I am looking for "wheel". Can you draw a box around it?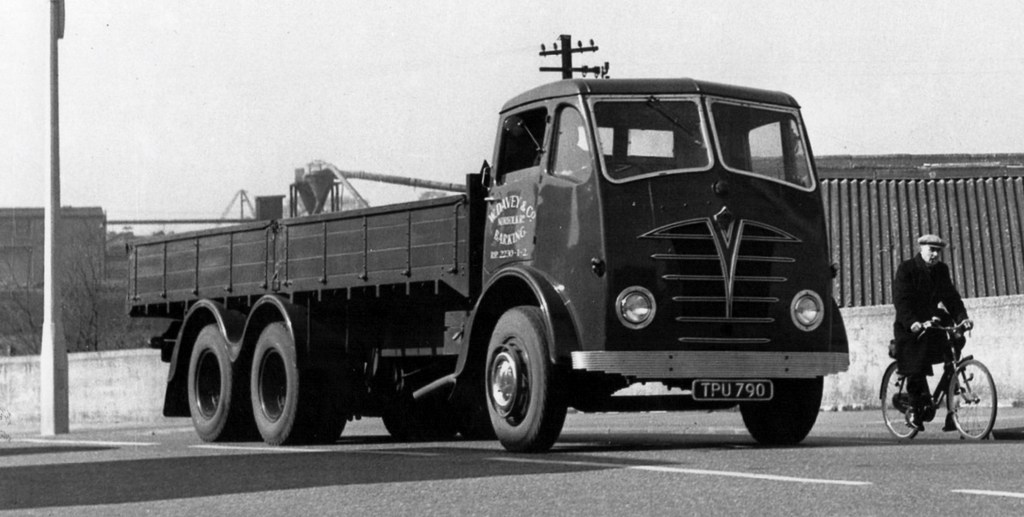
Sure, the bounding box is bbox=[945, 357, 999, 446].
